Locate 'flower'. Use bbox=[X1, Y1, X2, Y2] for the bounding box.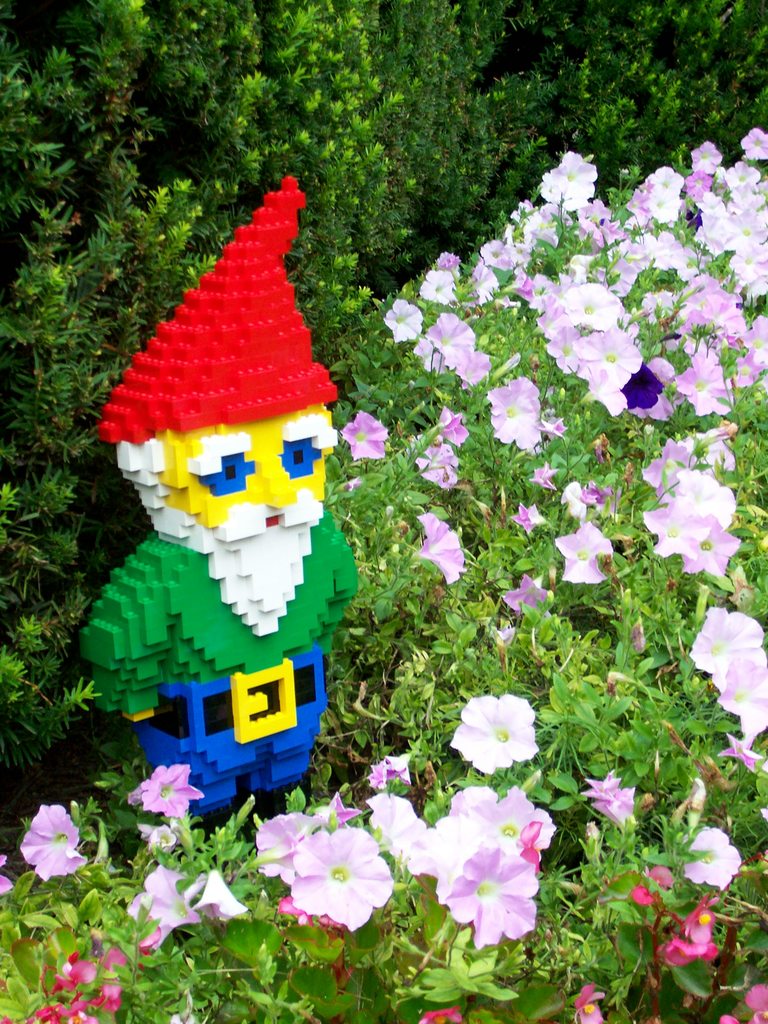
bbox=[656, 897, 721, 972].
